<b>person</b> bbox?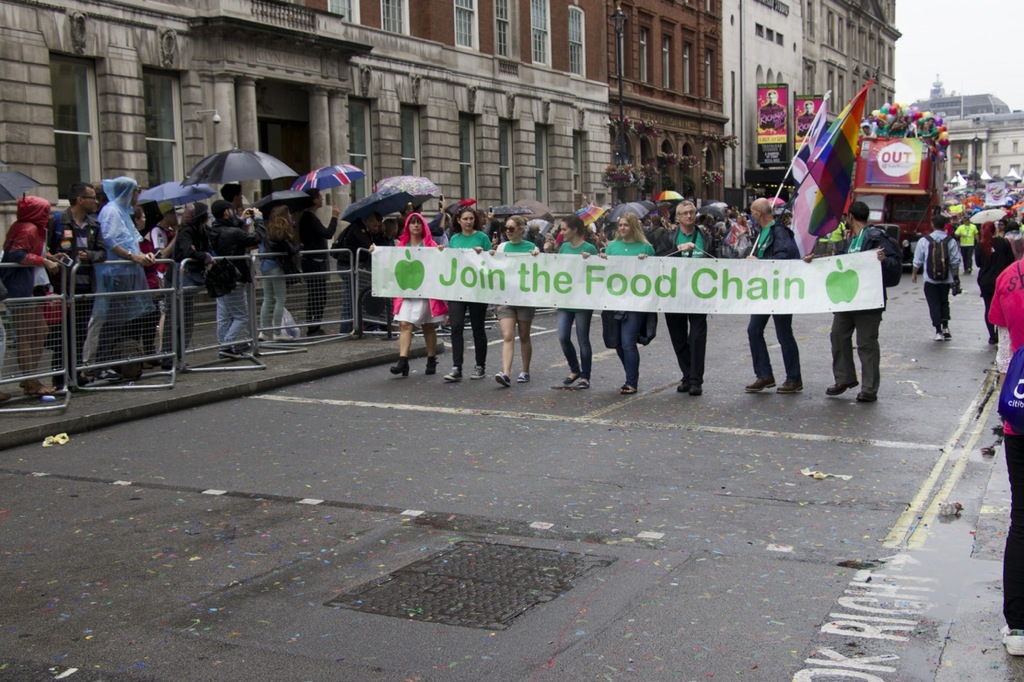
(544,213,597,385)
